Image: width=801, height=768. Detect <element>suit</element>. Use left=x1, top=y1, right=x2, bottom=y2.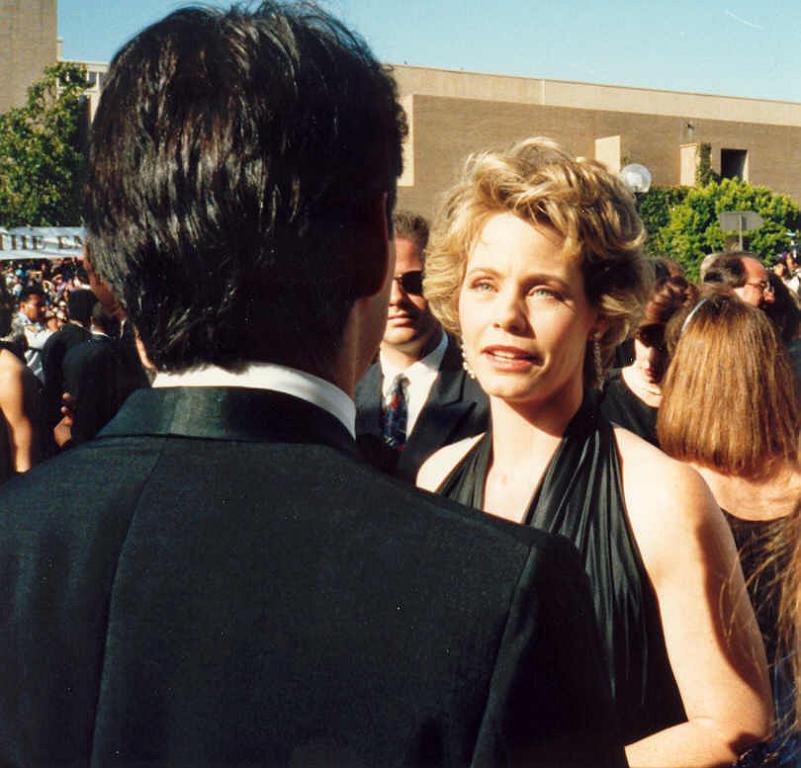
left=0, top=384, right=630, bottom=767.
